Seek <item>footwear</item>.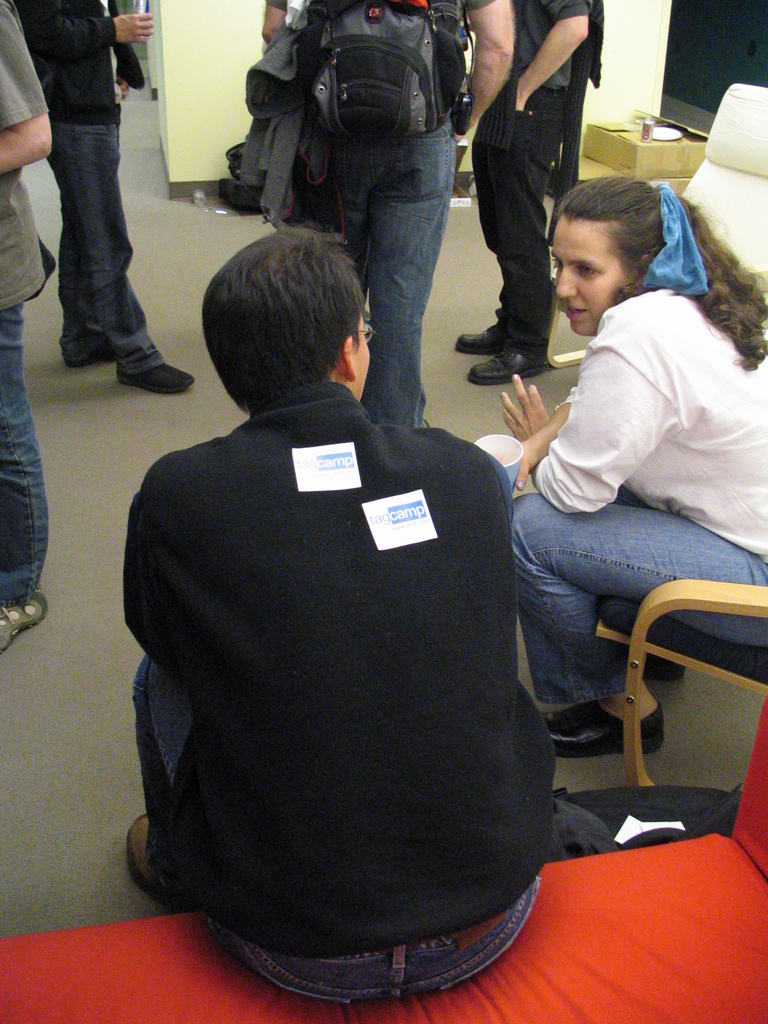
[x1=458, y1=317, x2=508, y2=358].
